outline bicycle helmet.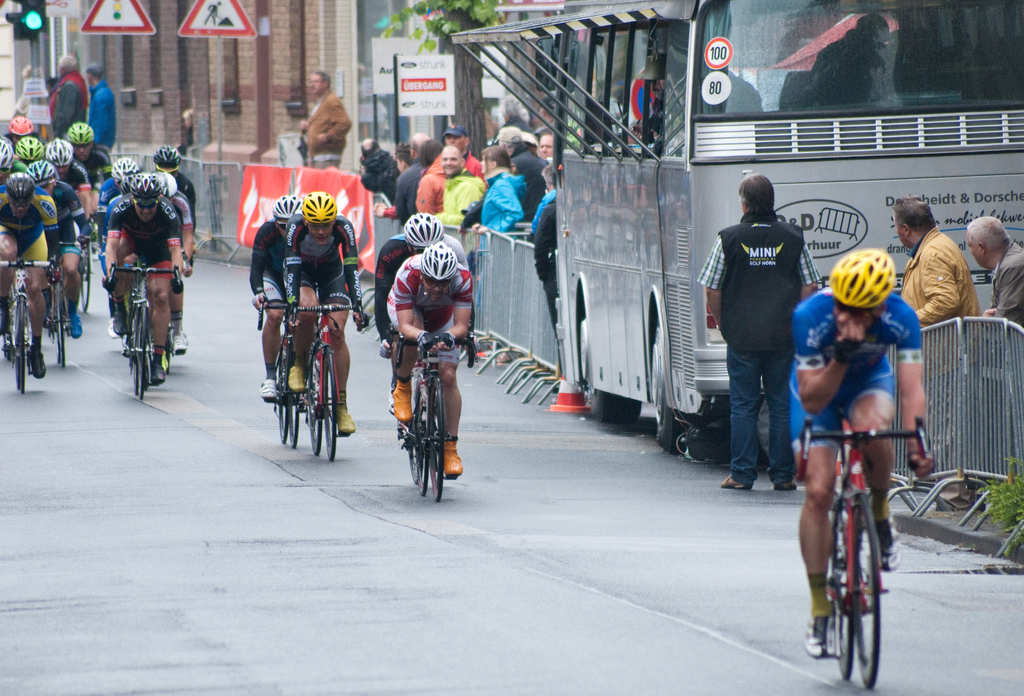
Outline: [8, 169, 34, 202].
